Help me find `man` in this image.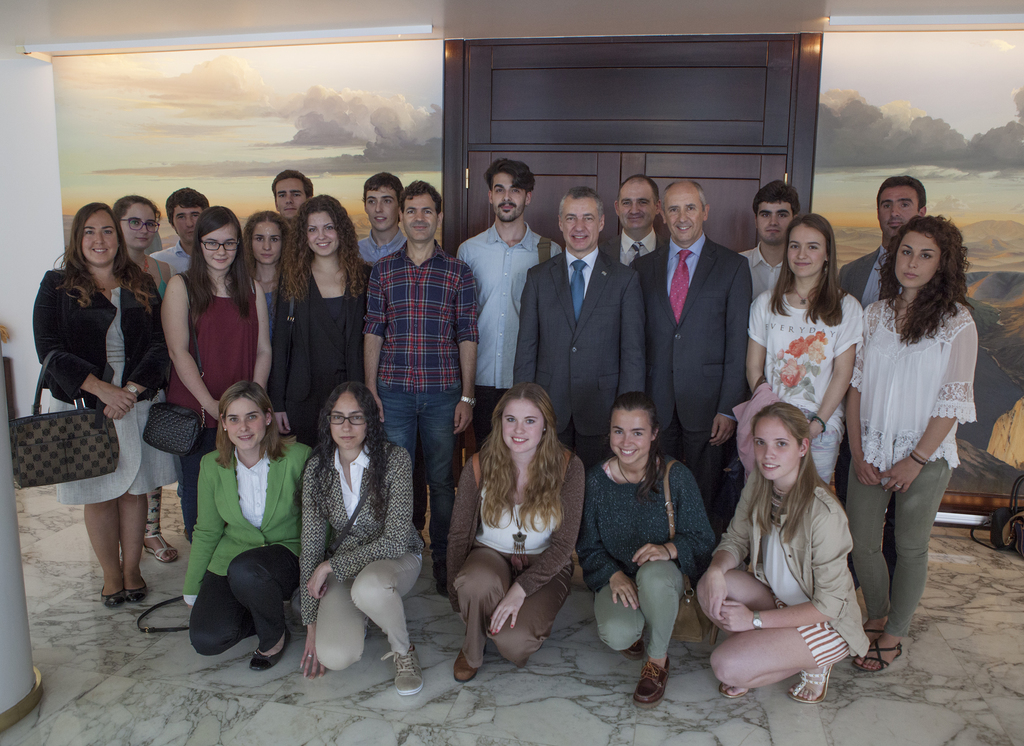
Found it: 740, 182, 801, 304.
